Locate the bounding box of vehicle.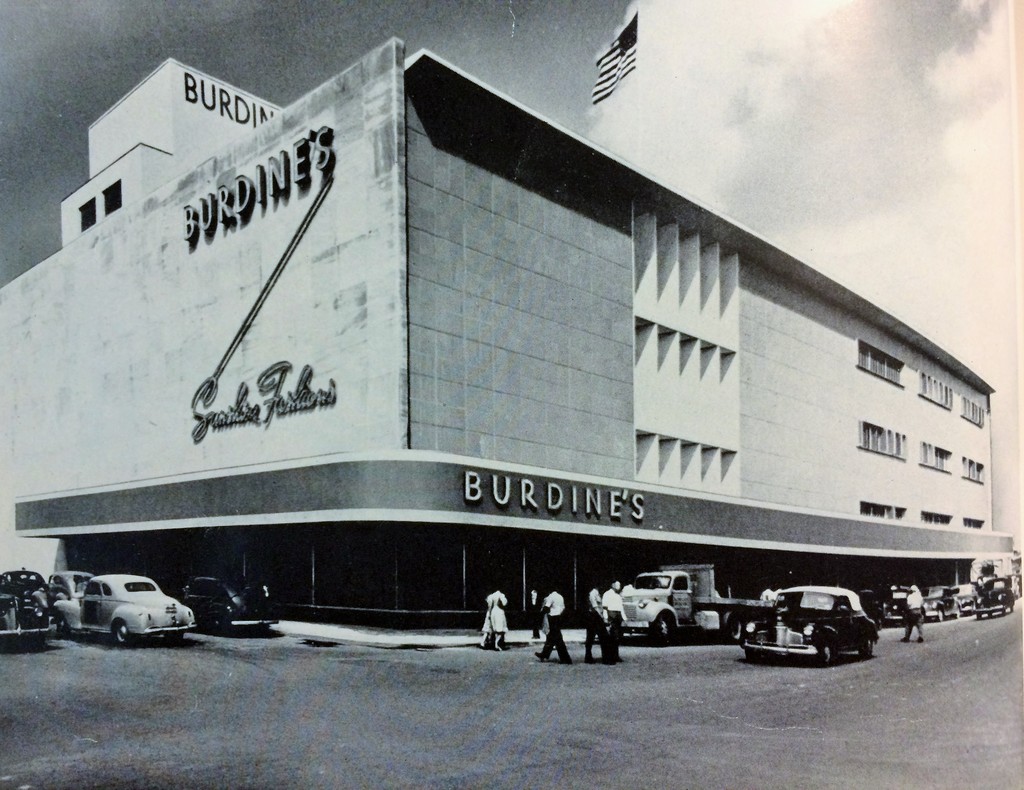
Bounding box: bbox=[610, 563, 777, 642].
